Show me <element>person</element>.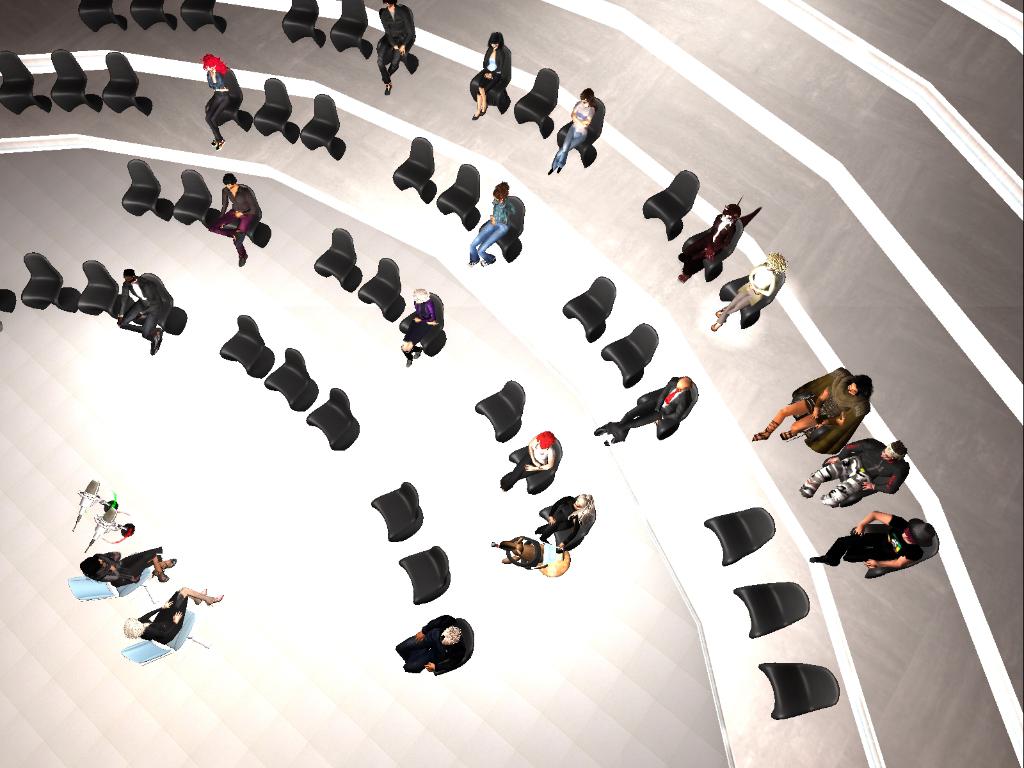
<element>person</element> is here: <region>802, 440, 909, 509</region>.
